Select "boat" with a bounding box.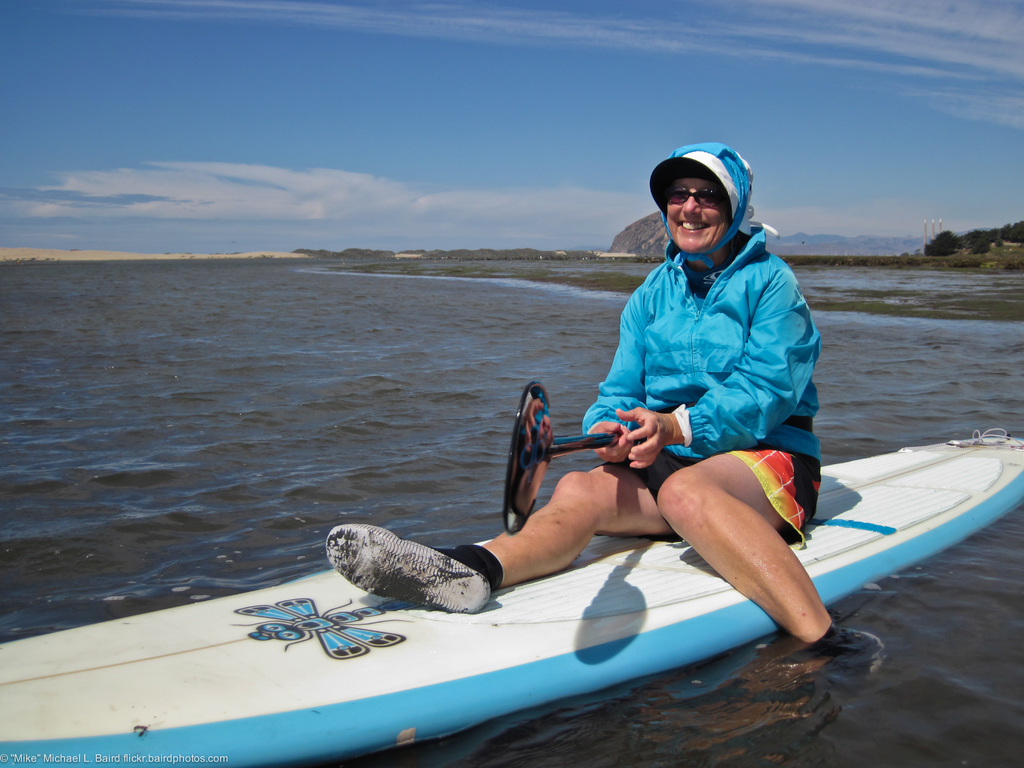
<bbox>0, 424, 1023, 767</bbox>.
